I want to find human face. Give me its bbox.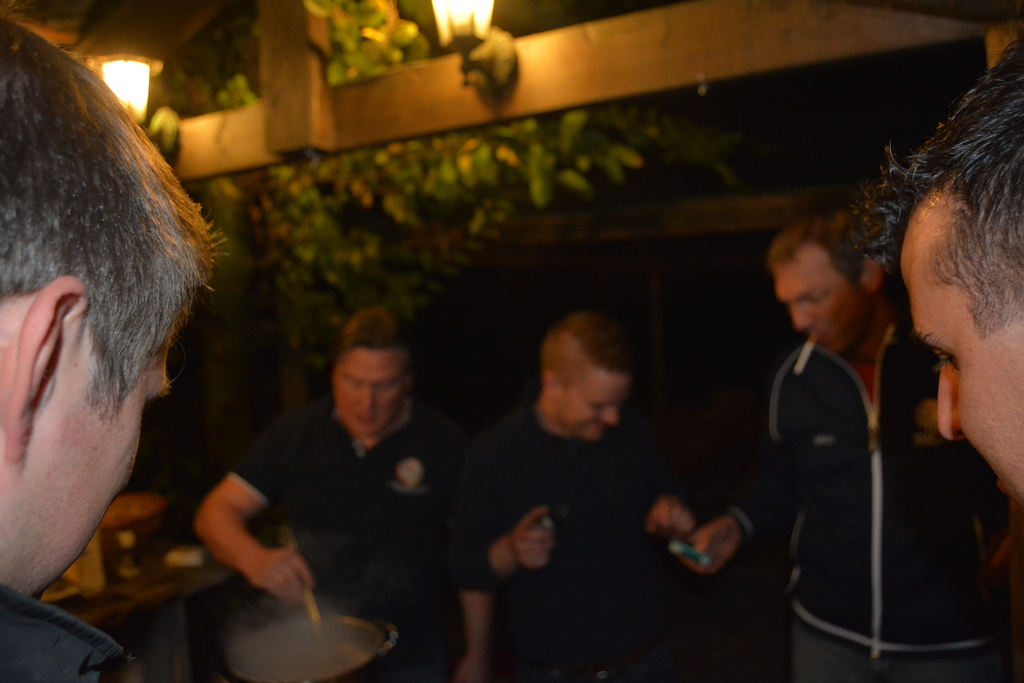
[897, 194, 1023, 506].
